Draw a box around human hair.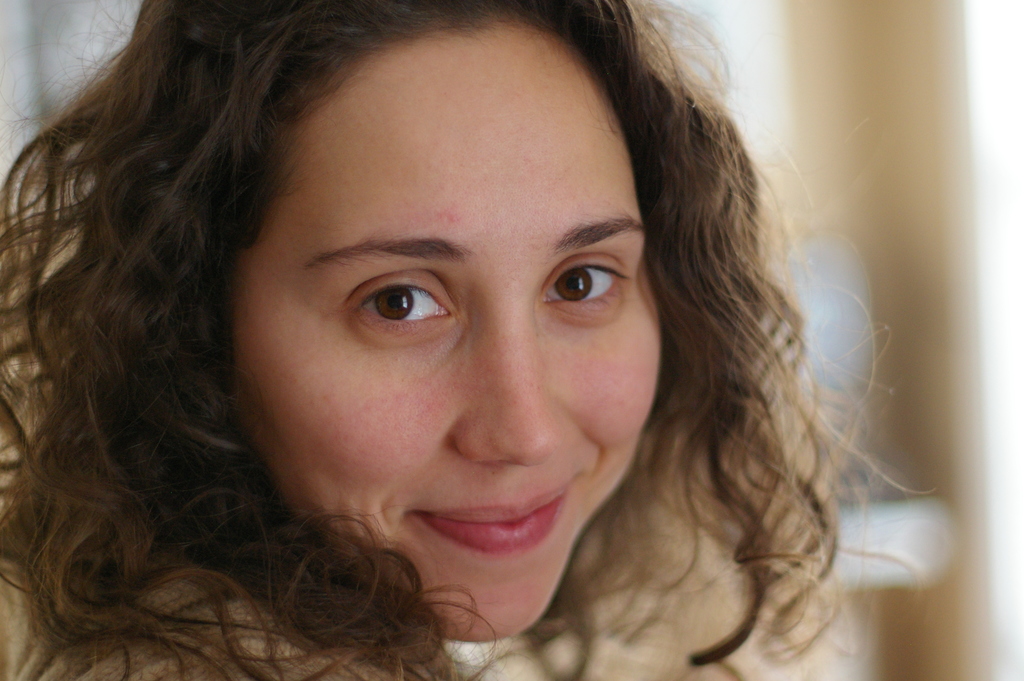
pyautogui.locateOnScreen(39, 0, 895, 654).
